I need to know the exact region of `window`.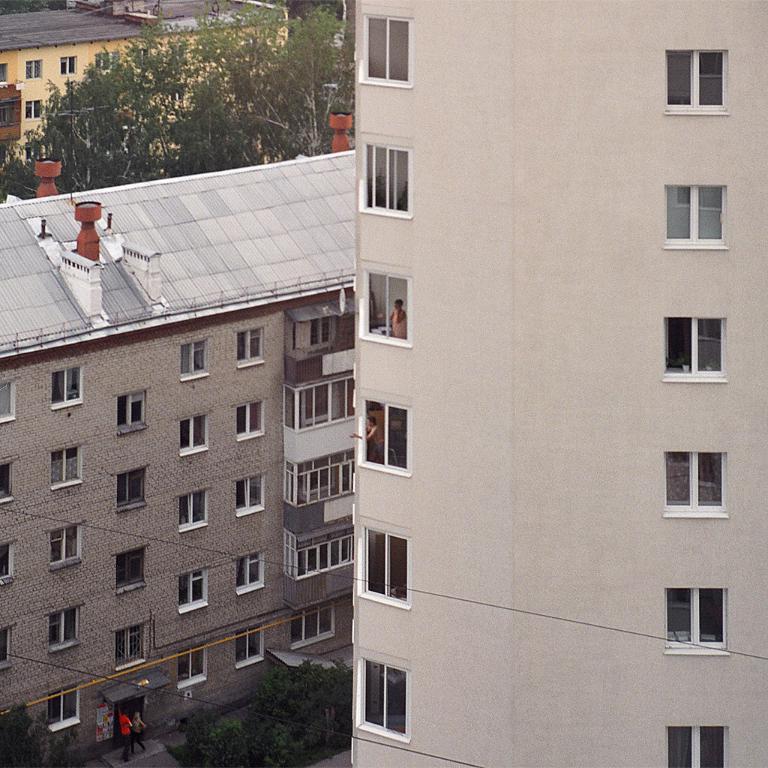
Region: select_region(671, 587, 737, 666).
